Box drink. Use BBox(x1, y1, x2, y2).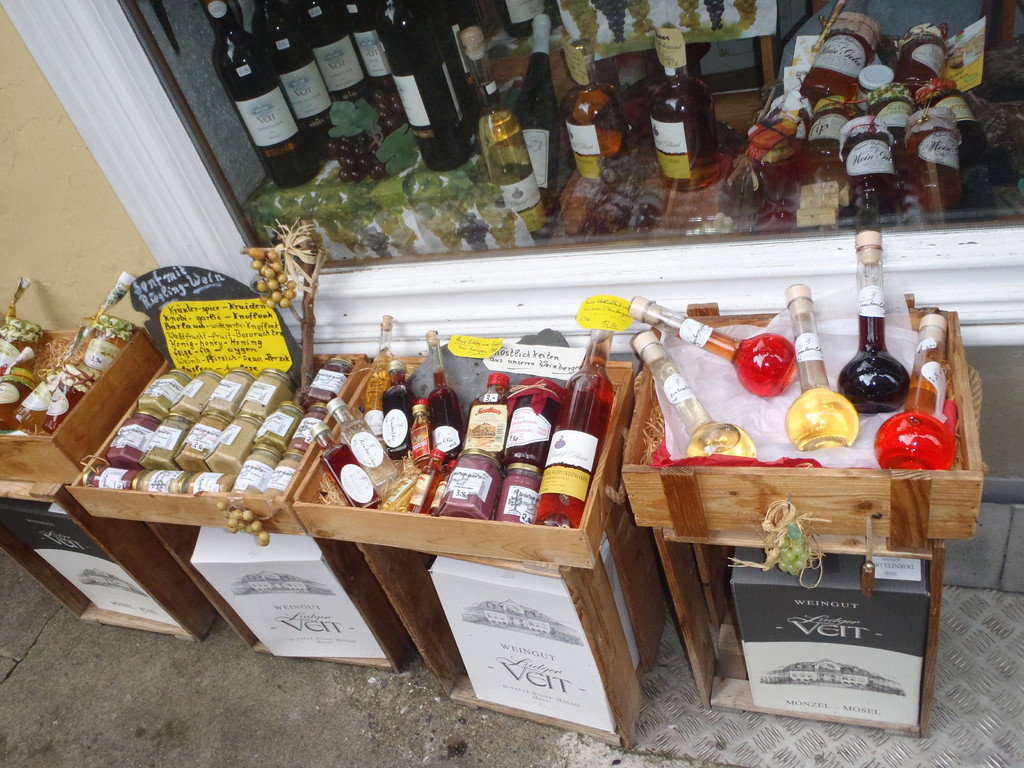
BBox(809, 106, 855, 180).
